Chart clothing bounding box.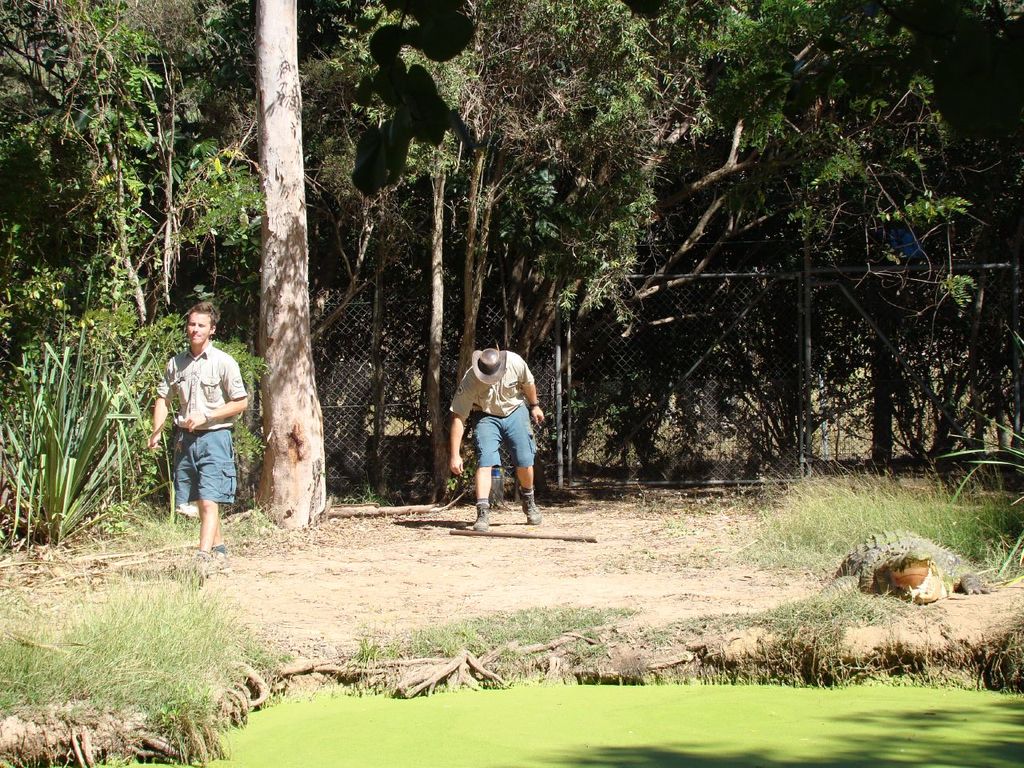
Charted: 162:322:245:528.
